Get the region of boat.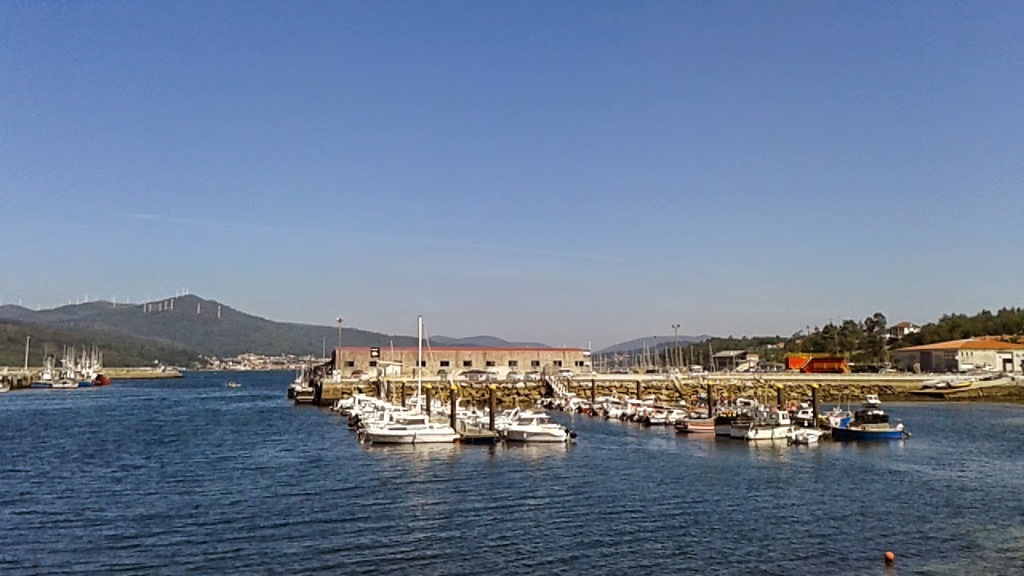
x1=828, y1=397, x2=918, y2=444.
